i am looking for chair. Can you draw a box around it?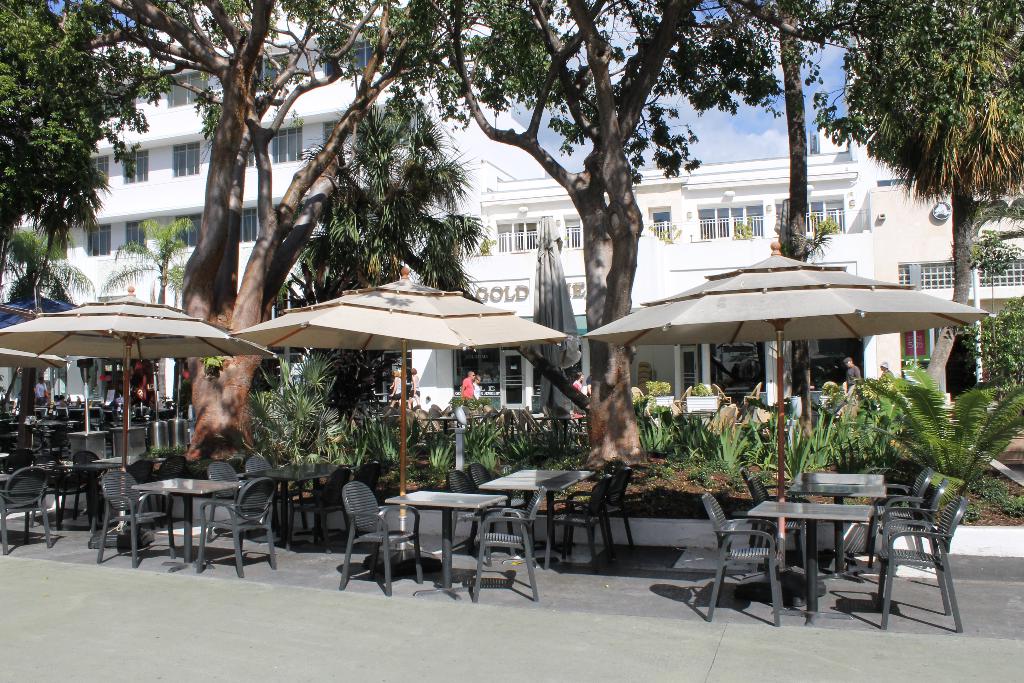
Sure, the bounding box is crop(250, 453, 310, 529).
